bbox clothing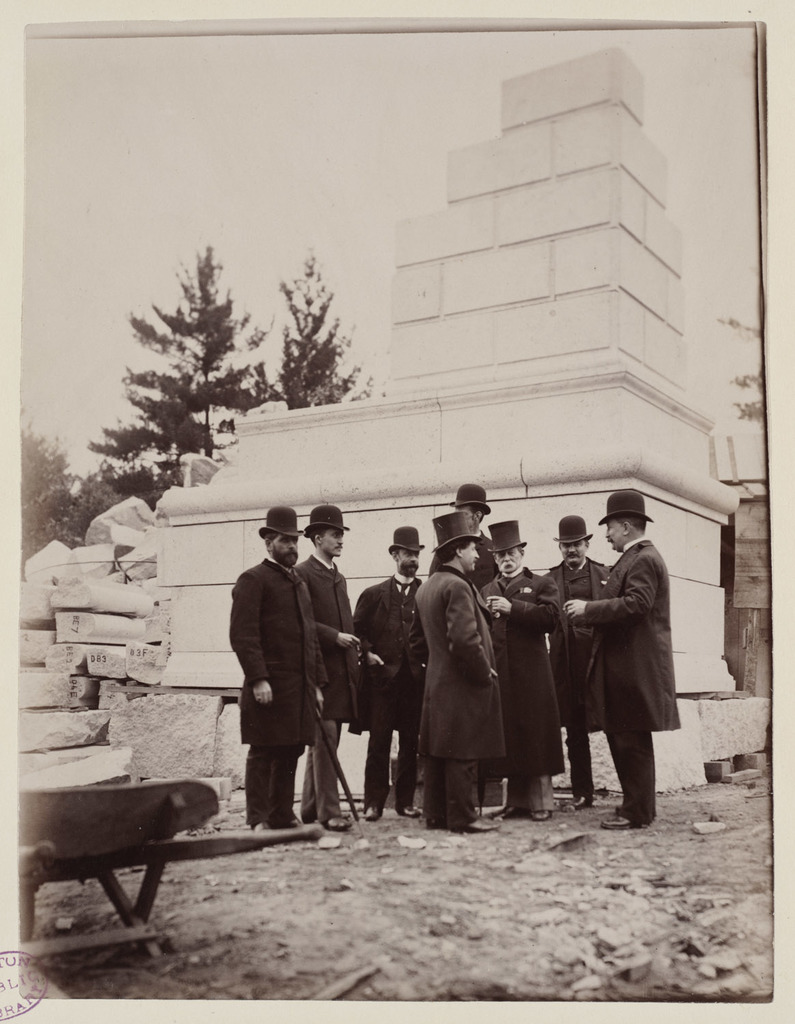
detection(227, 554, 329, 827)
